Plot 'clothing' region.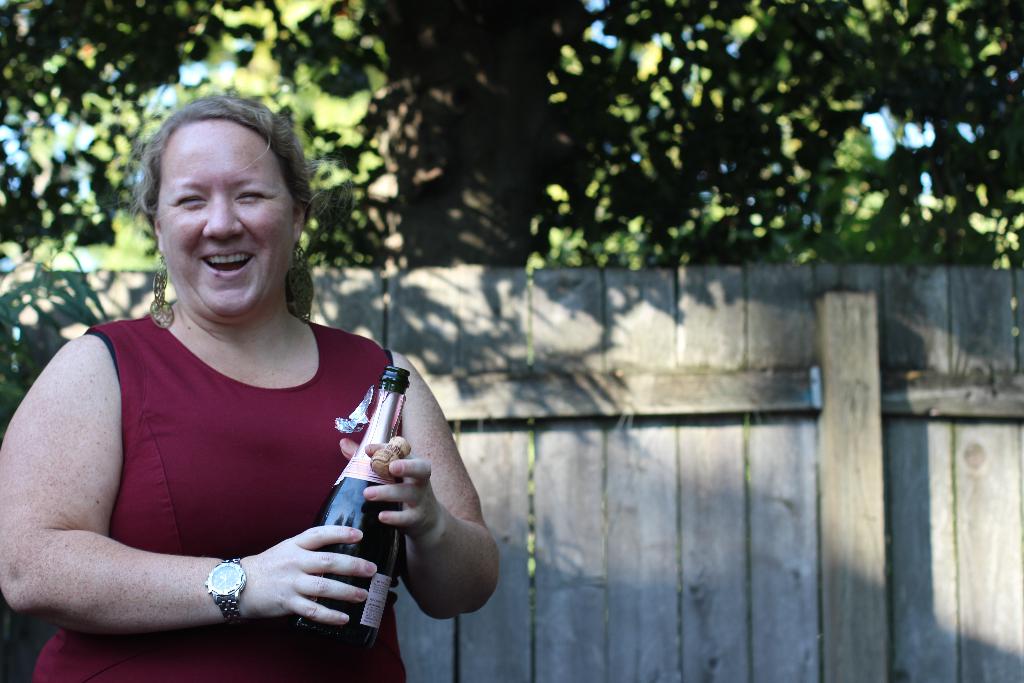
Plotted at locate(38, 277, 400, 654).
